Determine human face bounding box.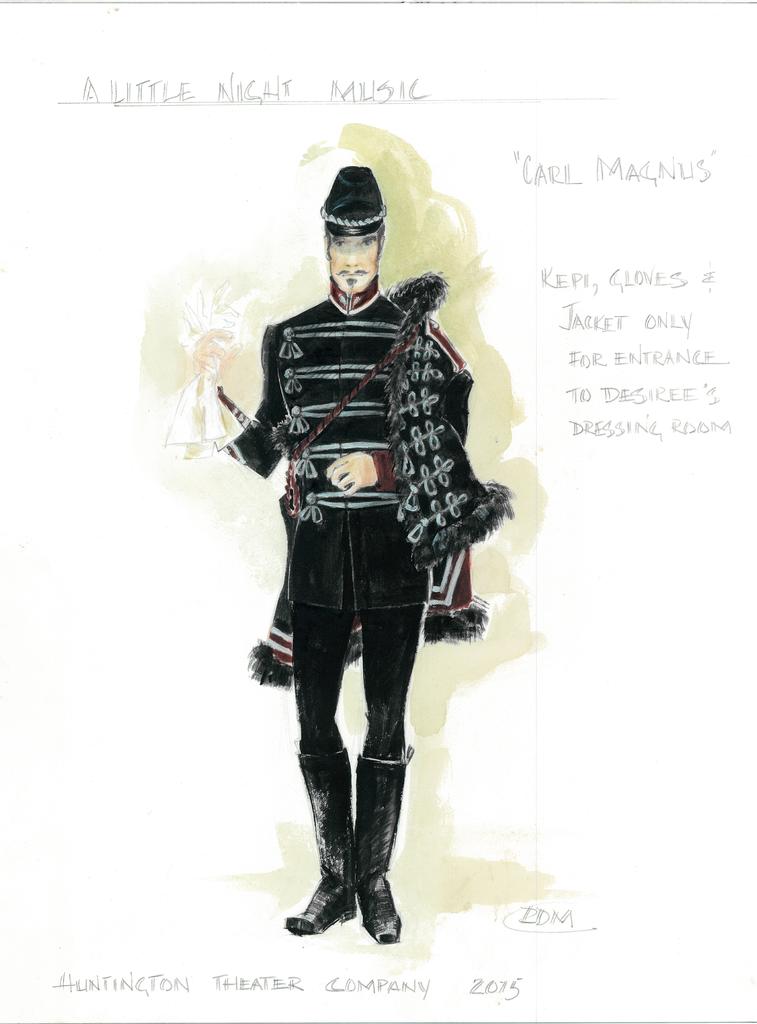
Determined: region(321, 230, 383, 291).
